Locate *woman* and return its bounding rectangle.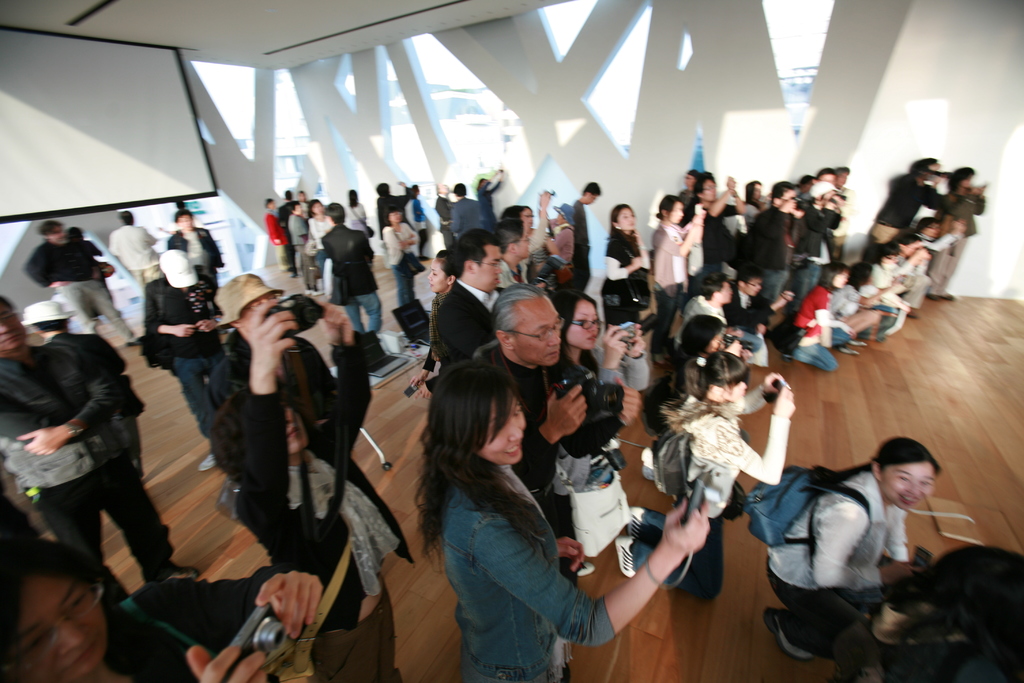
[left=140, top=244, right=237, bottom=466].
